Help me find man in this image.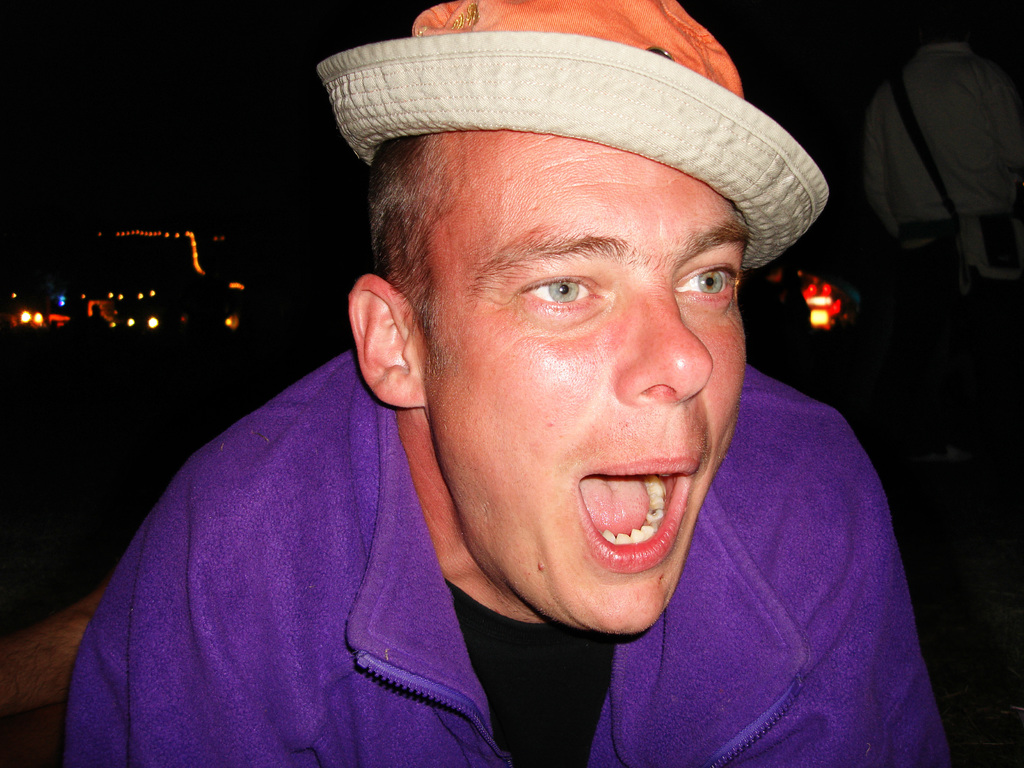
Found it: rect(99, 10, 943, 767).
